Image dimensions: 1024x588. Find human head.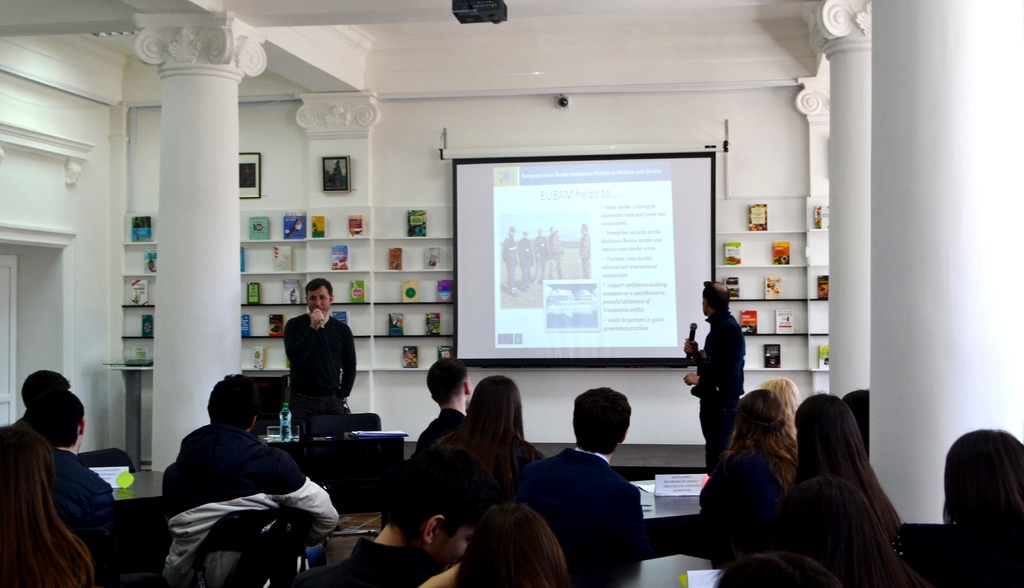
379:446:483:569.
